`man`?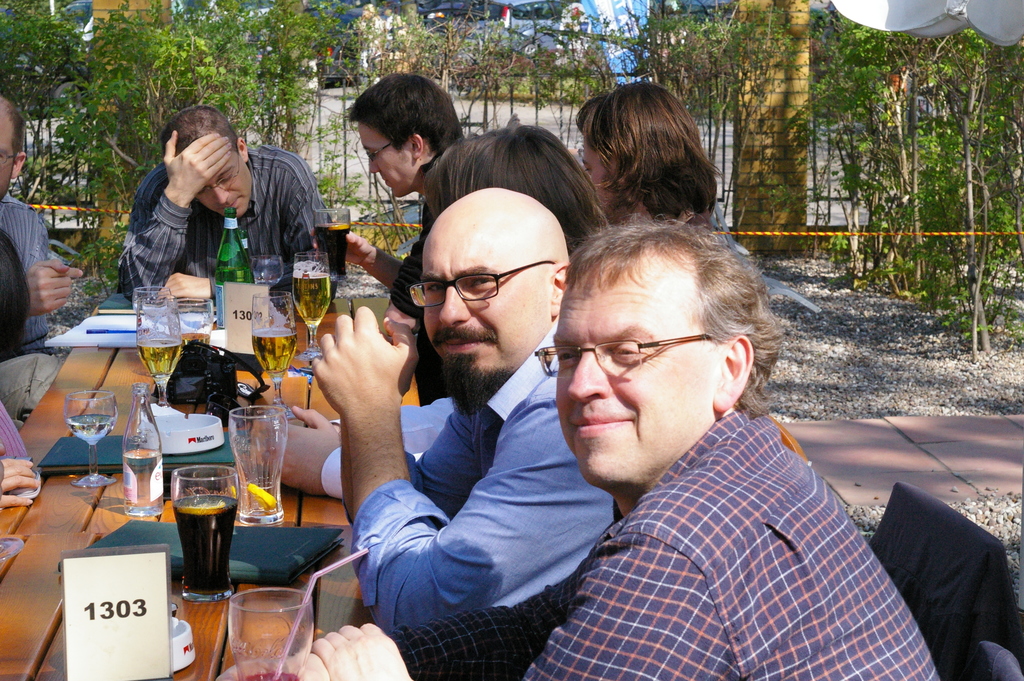
left=120, top=108, right=340, bottom=298
